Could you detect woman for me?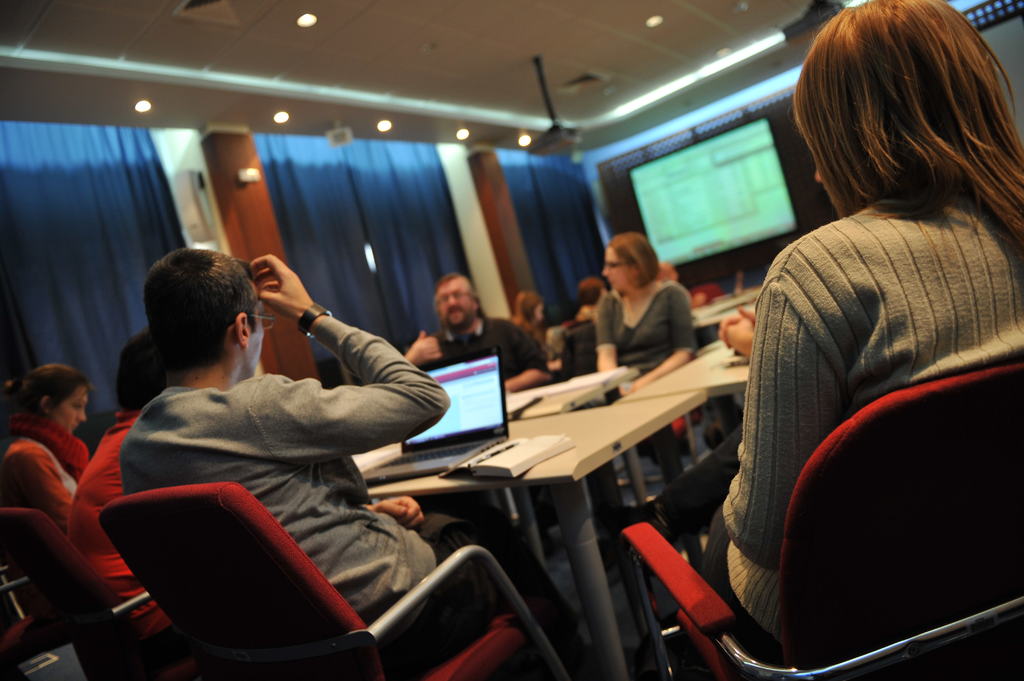
Detection result: [x1=591, y1=231, x2=726, y2=477].
